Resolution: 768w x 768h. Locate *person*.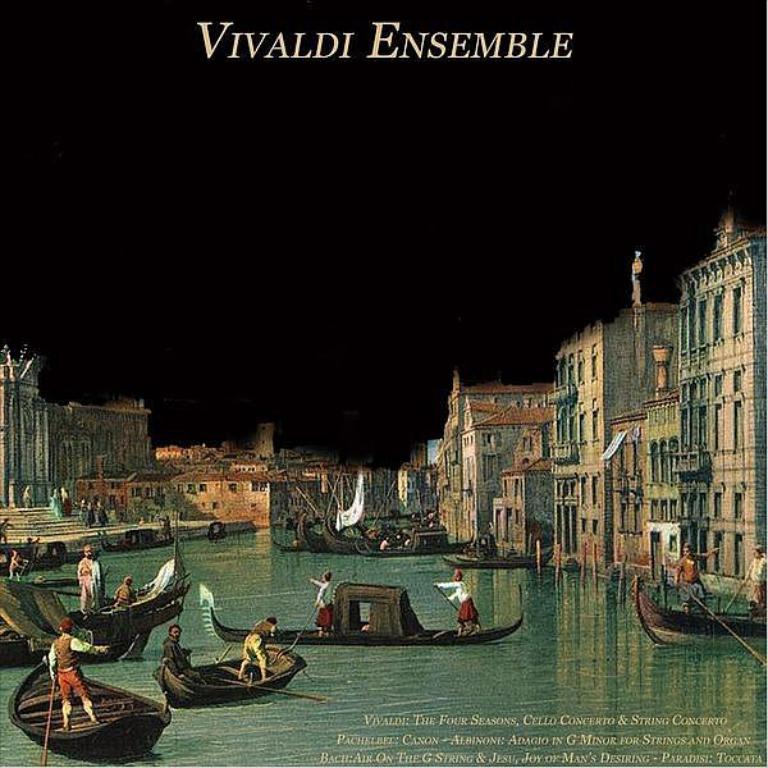
<bbox>88, 554, 109, 603</bbox>.
